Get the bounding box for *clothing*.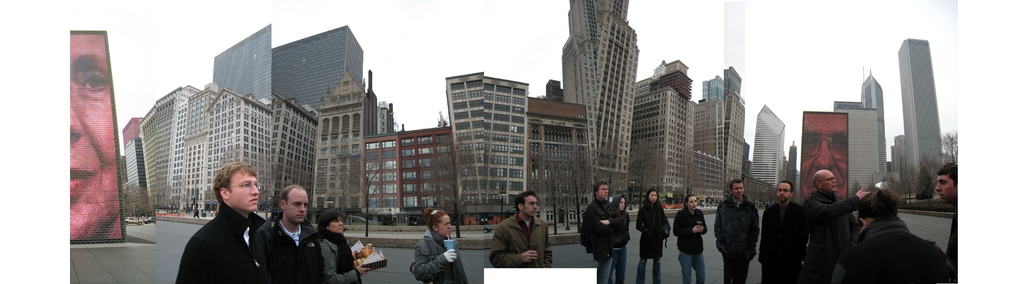
<bbox>178, 202, 268, 283</bbox>.
